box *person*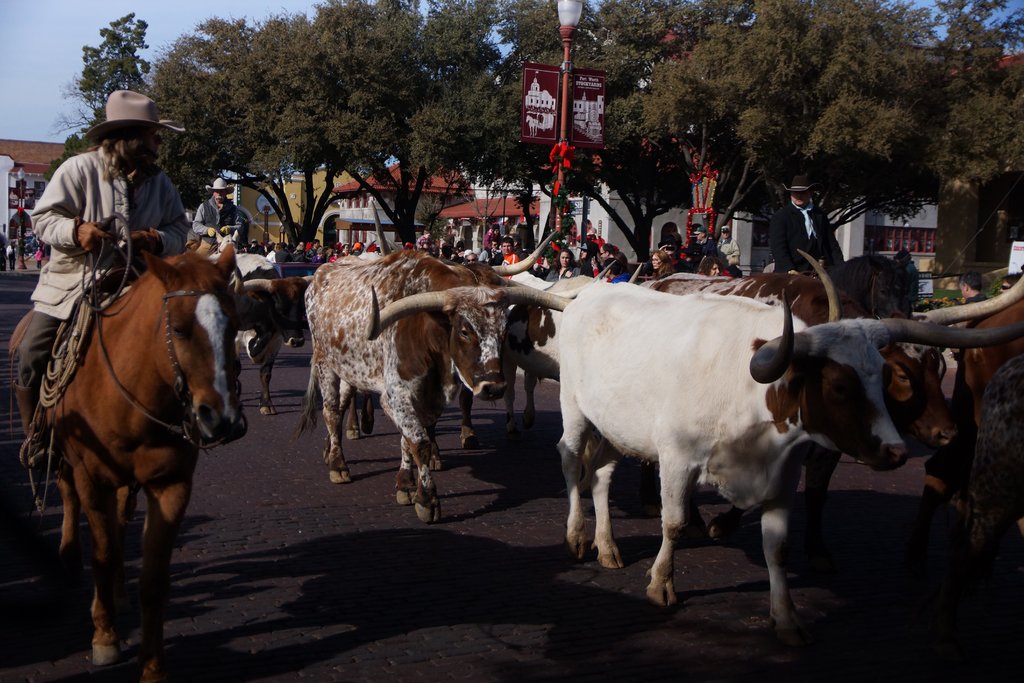
1004/267/1023/290
